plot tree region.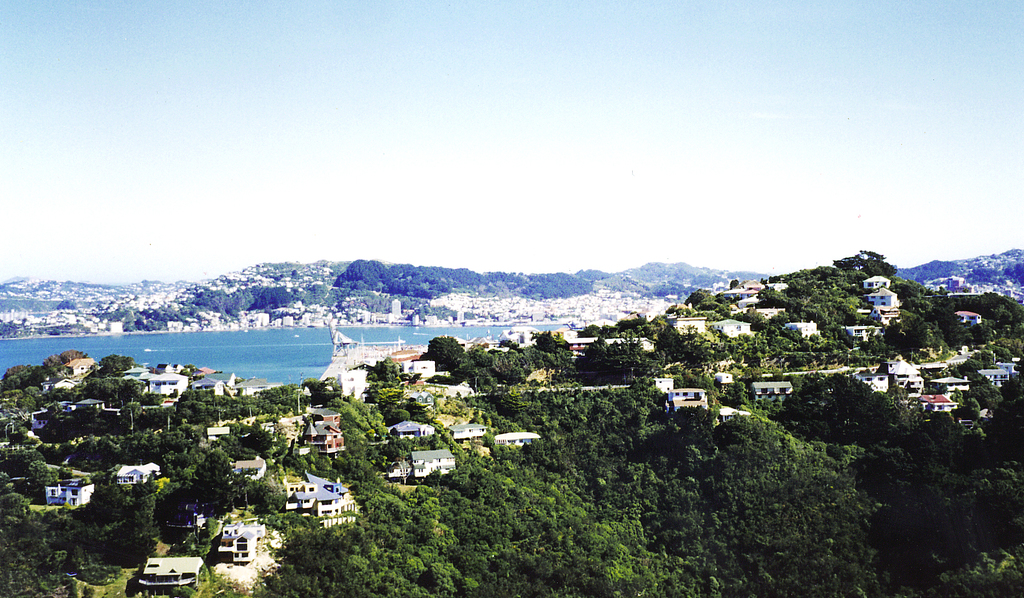
Plotted at (708,327,735,348).
